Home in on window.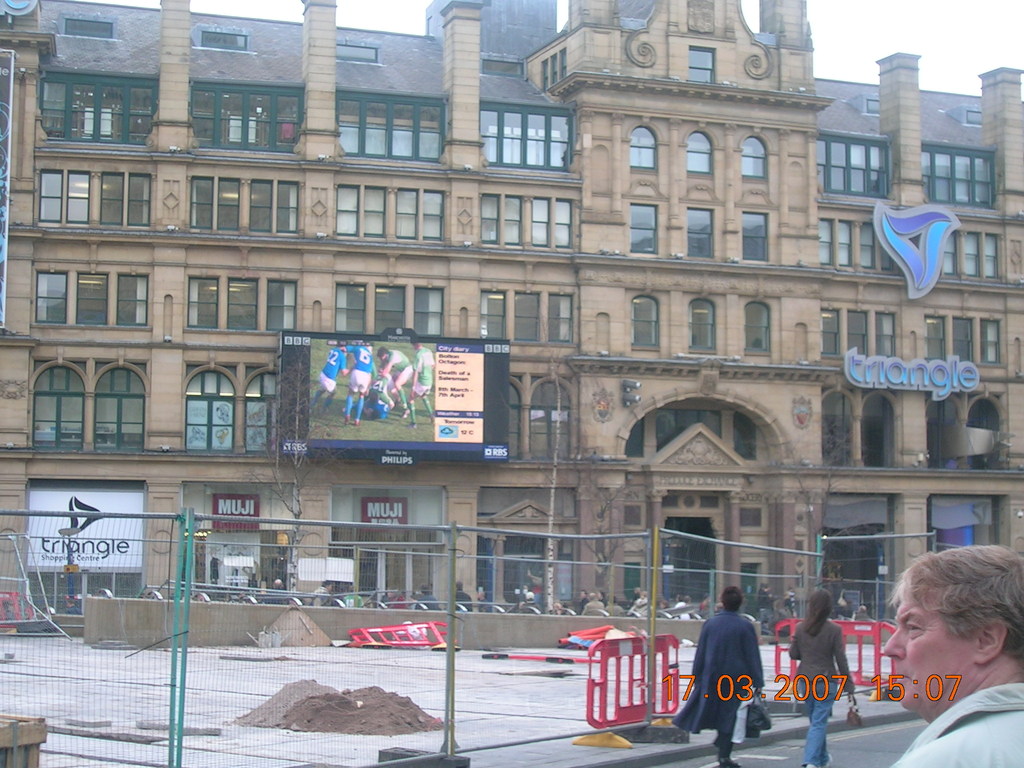
Homed in at bbox=(227, 277, 257, 329).
